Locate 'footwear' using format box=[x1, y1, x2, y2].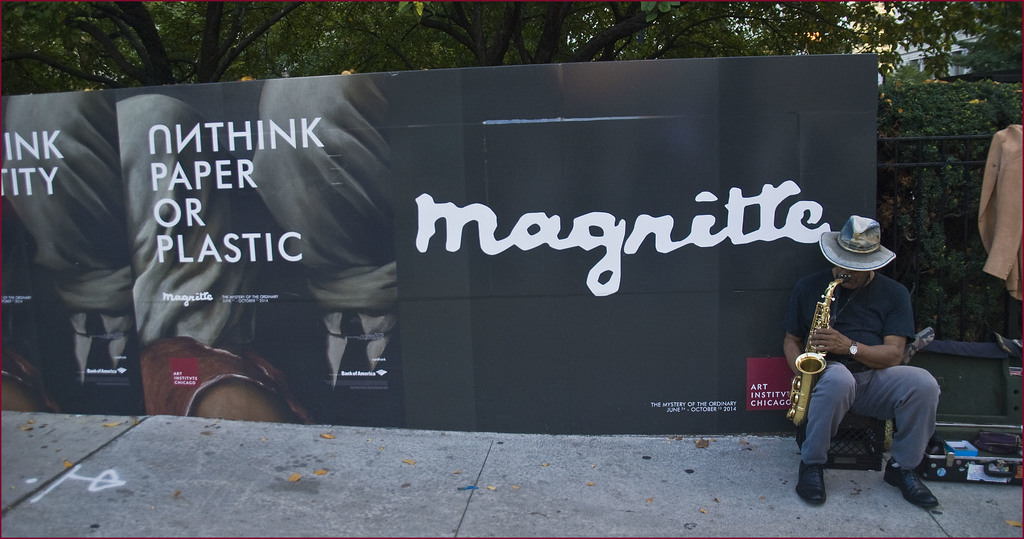
box=[890, 454, 952, 508].
